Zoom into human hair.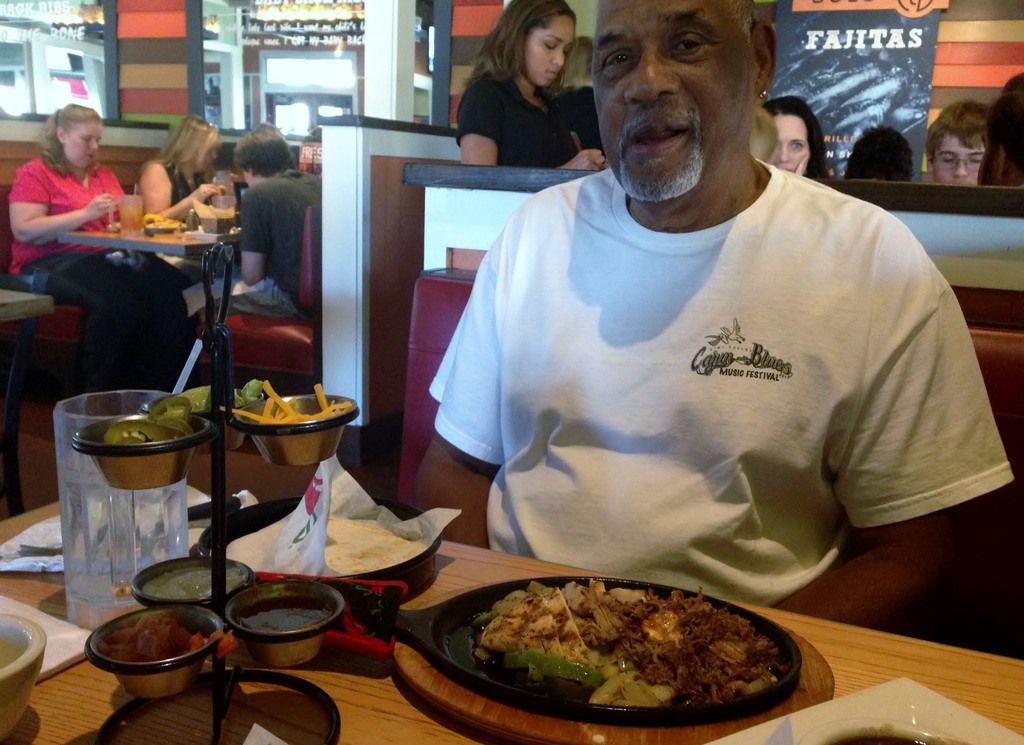
Zoom target: region(34, 101, 107, 173).
